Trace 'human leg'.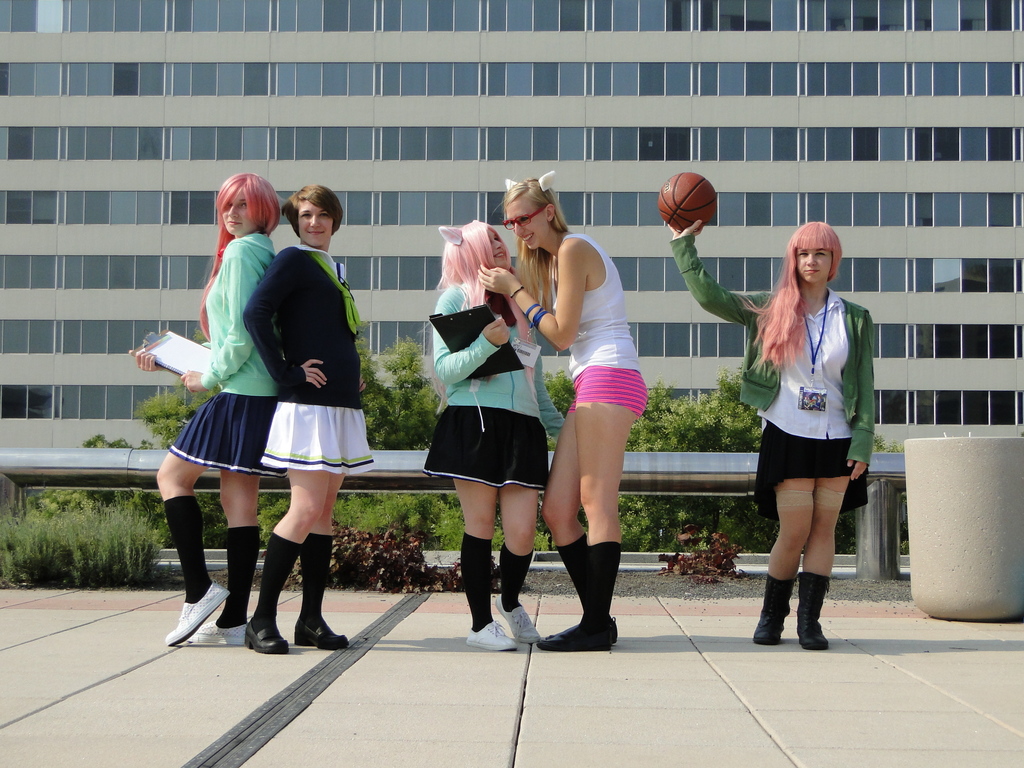
Traced to 497 495 536 643.
